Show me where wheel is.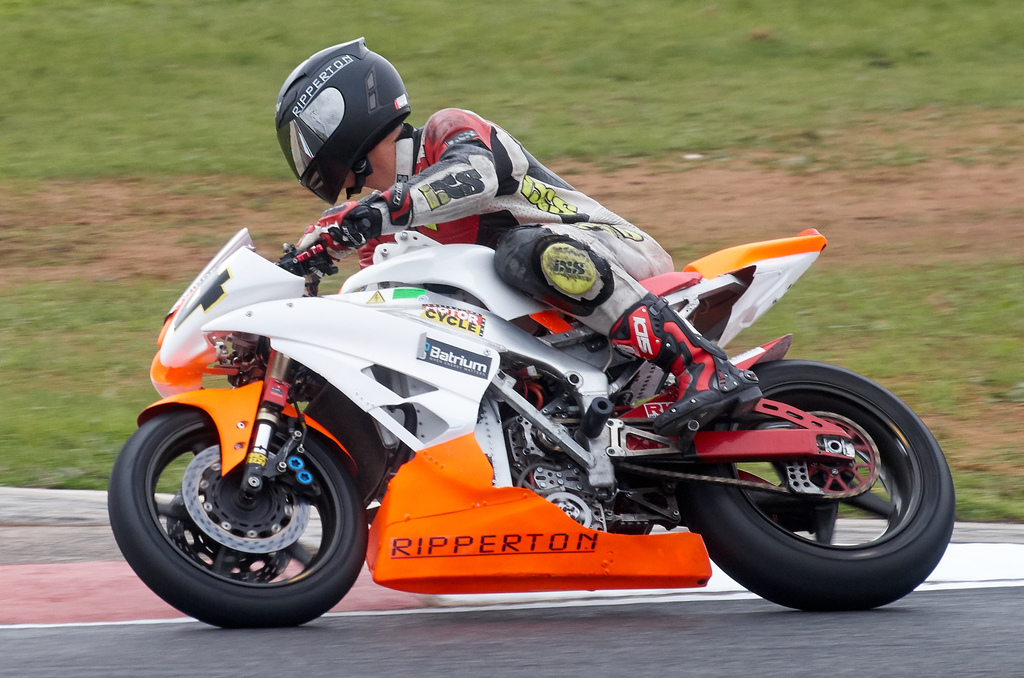
wheel is at 120:398:350:618.
